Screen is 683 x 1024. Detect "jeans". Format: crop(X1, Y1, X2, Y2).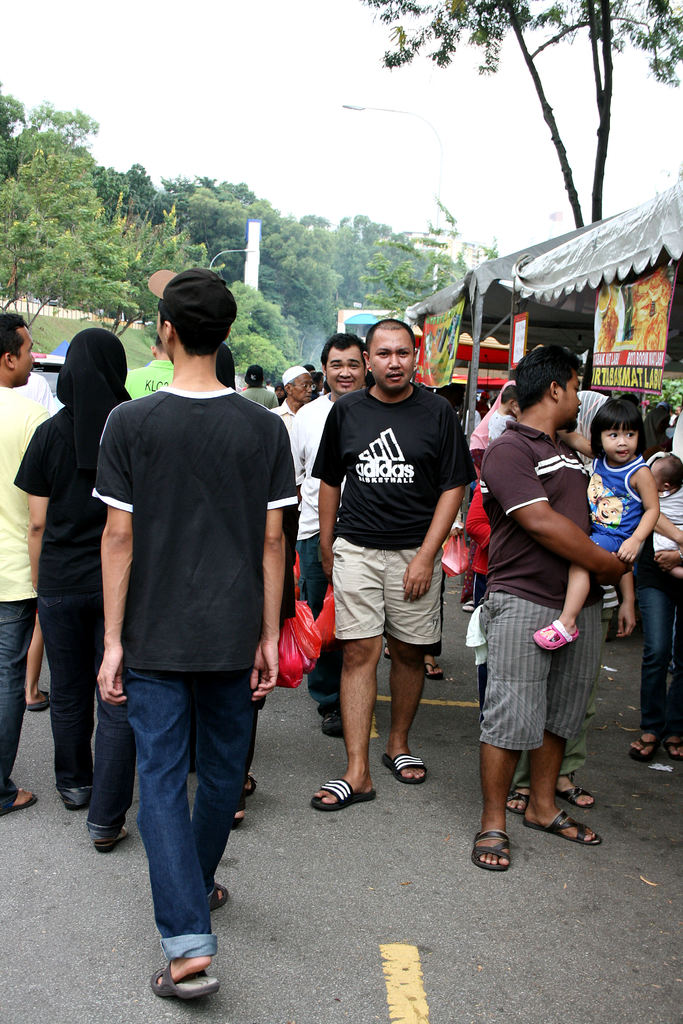
crop(0, 599, 36, 814).
